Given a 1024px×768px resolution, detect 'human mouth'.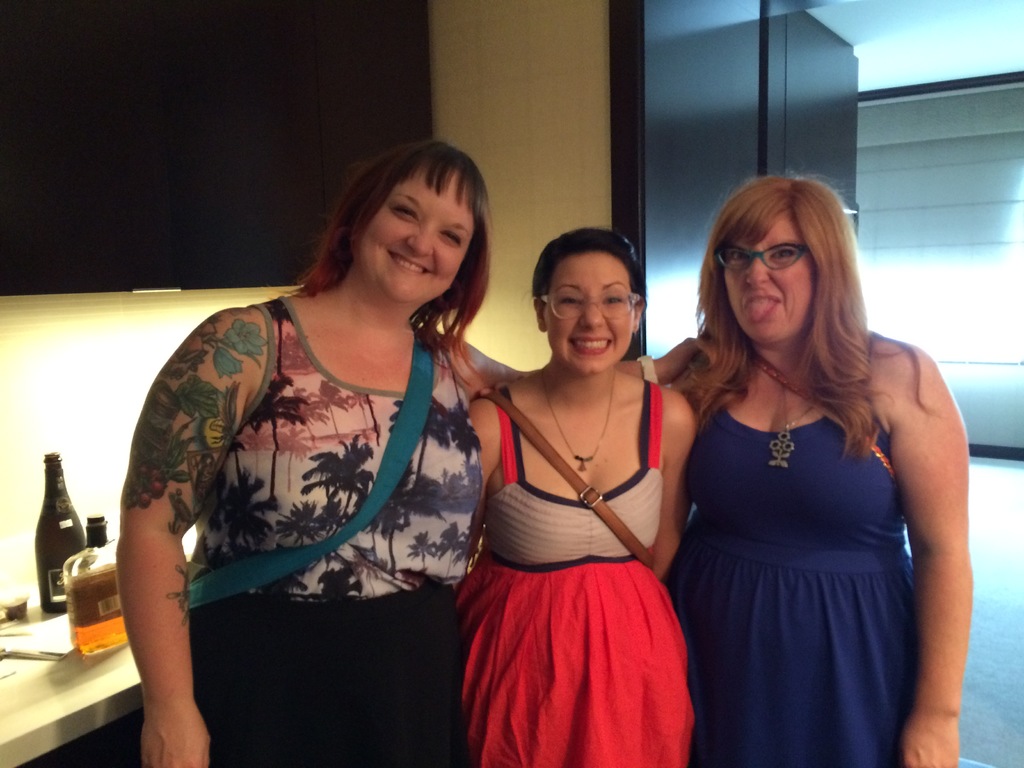
bbox(568, 336, 609, 353).
